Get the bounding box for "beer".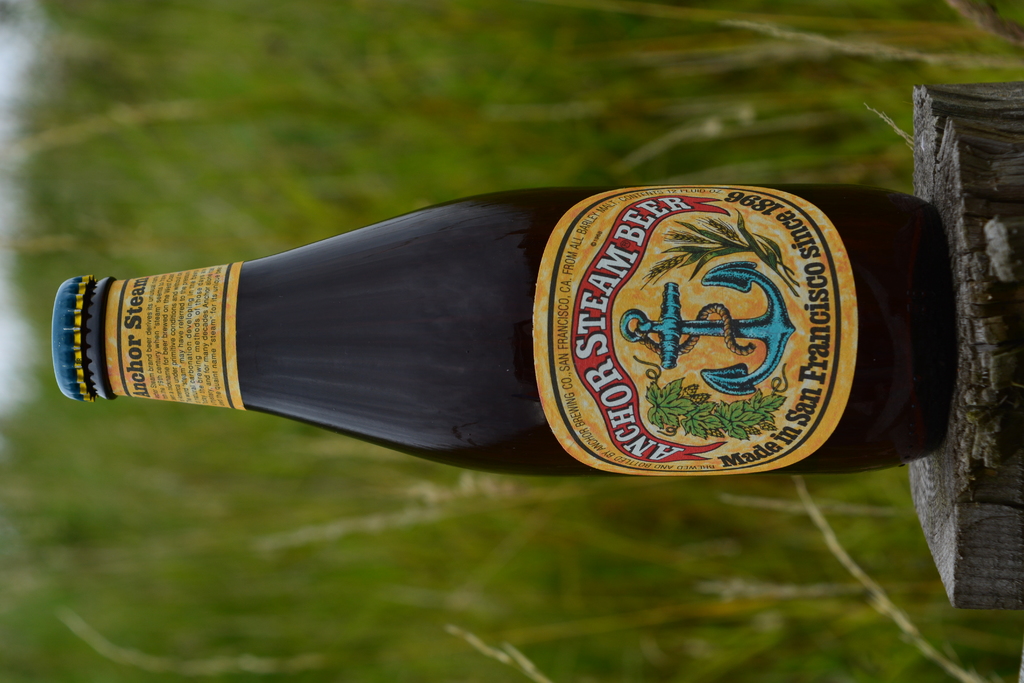
(38, 177, 973, 485).
